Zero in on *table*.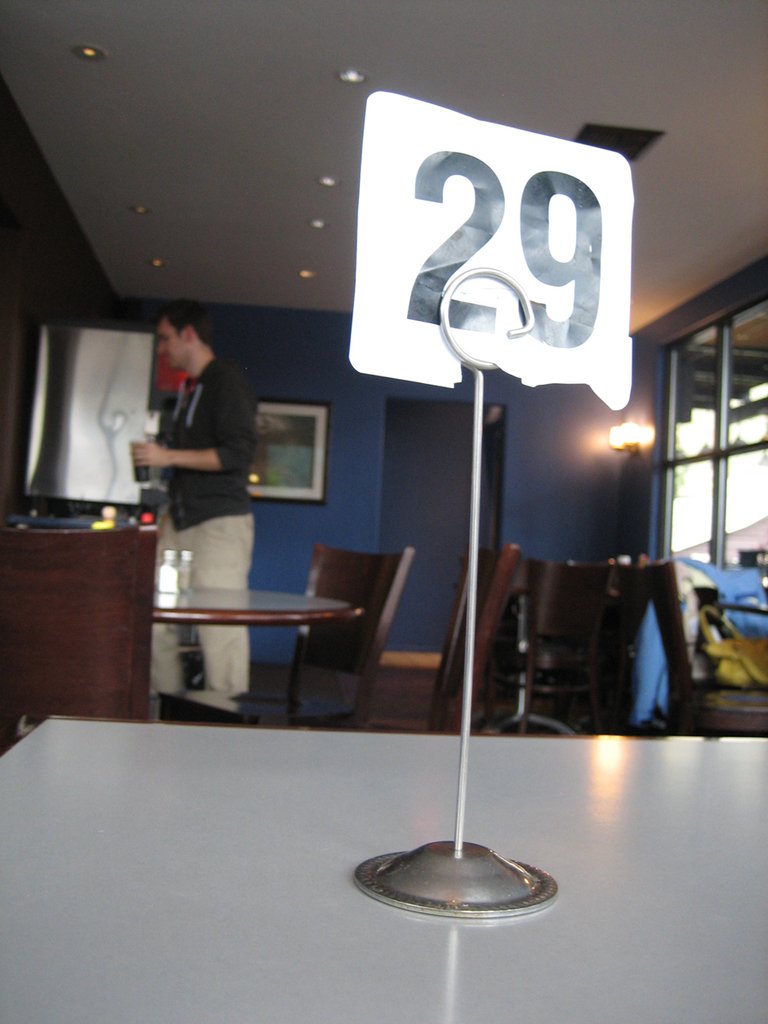
Zeroed in: pyautogui.locateOnScreen(118, 576, 381, 724).
